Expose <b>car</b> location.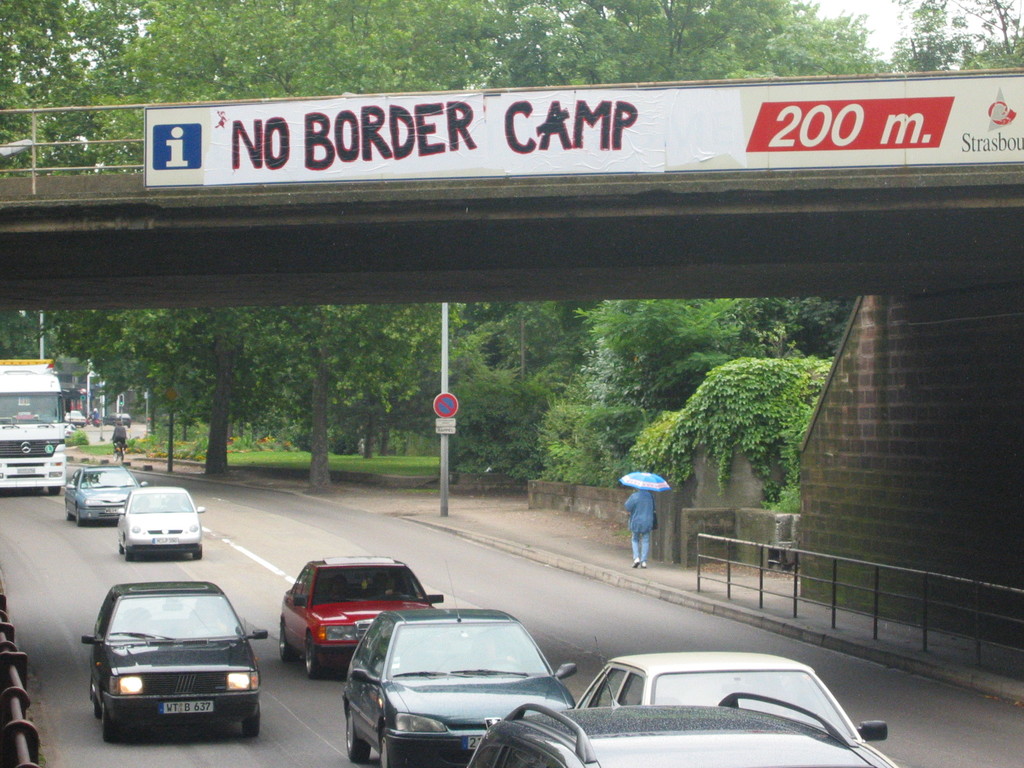
Exposed at (x1=580, y1=659, x2=901, y2=767).
